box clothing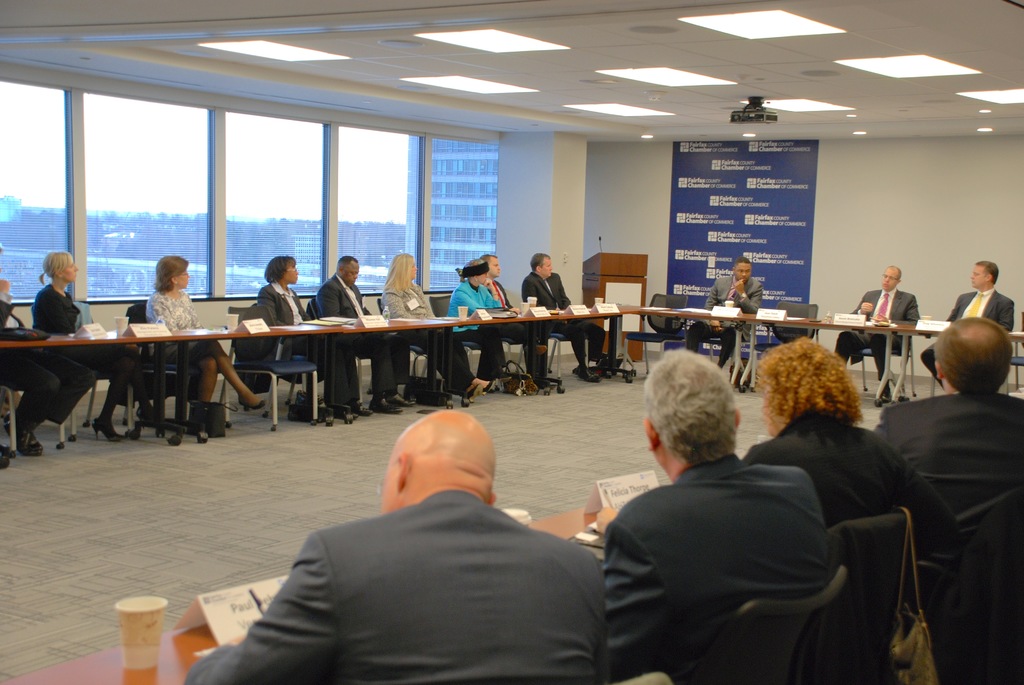
(left=920, top=292, right=1014, bottom=388)
